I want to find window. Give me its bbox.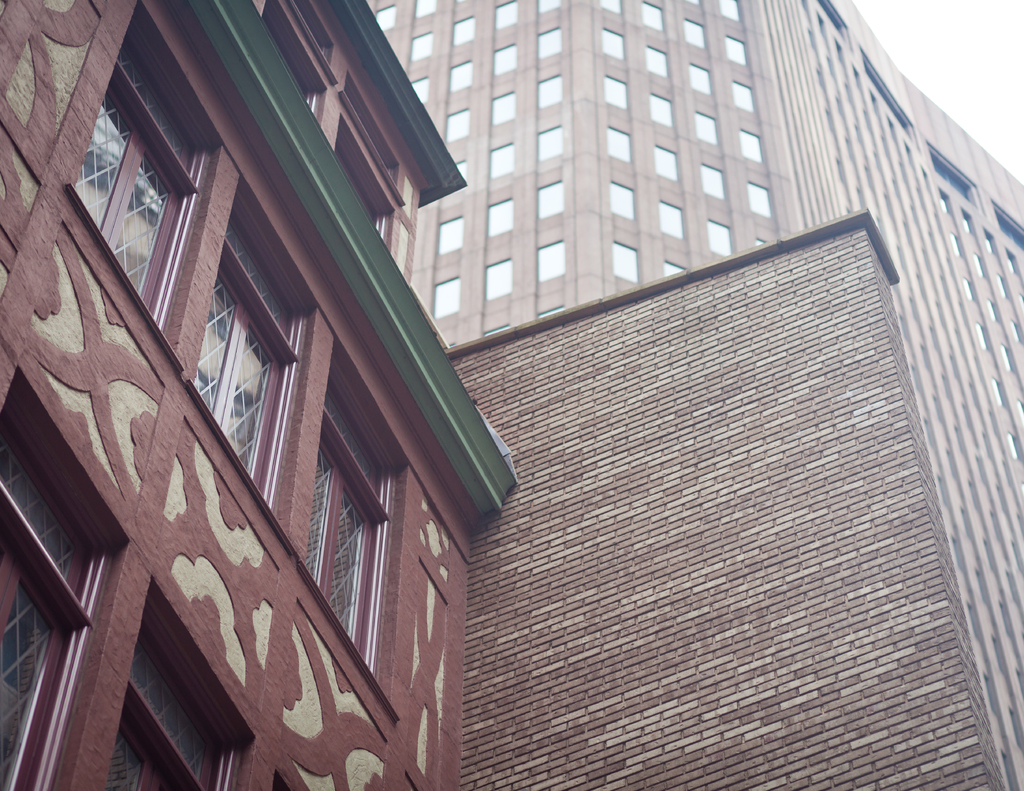
pyautogui.locateOnScreen(1011, 319, 1023, 348).
